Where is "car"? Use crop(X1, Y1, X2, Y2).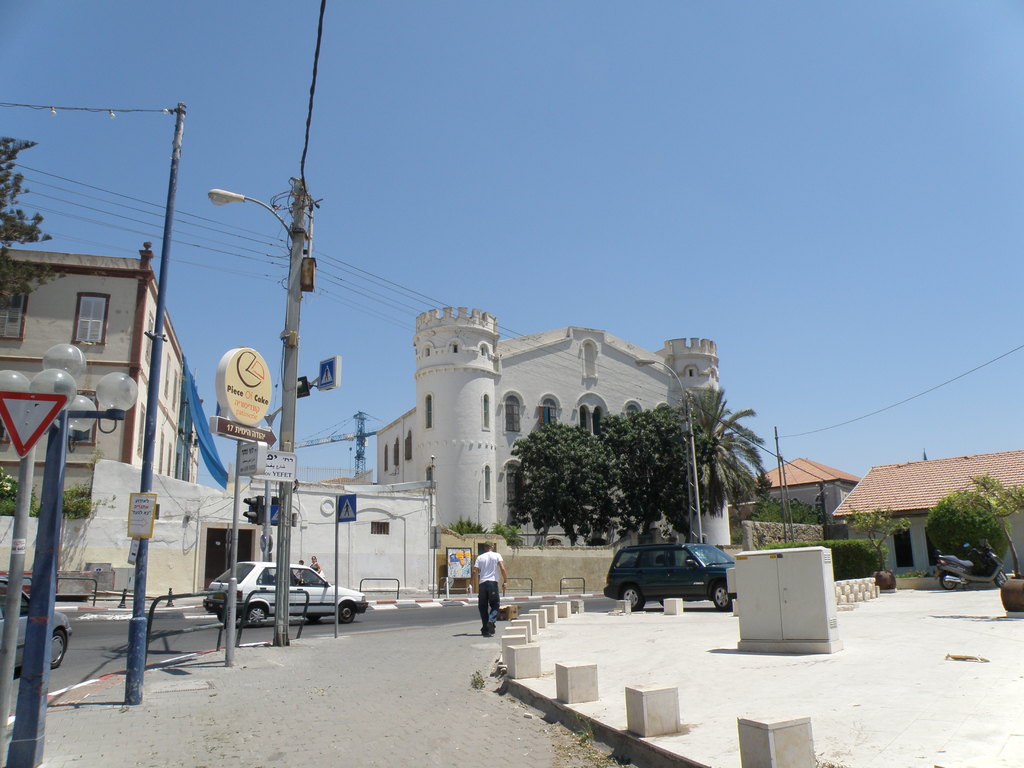
crop(209, 564, 368, 623).
